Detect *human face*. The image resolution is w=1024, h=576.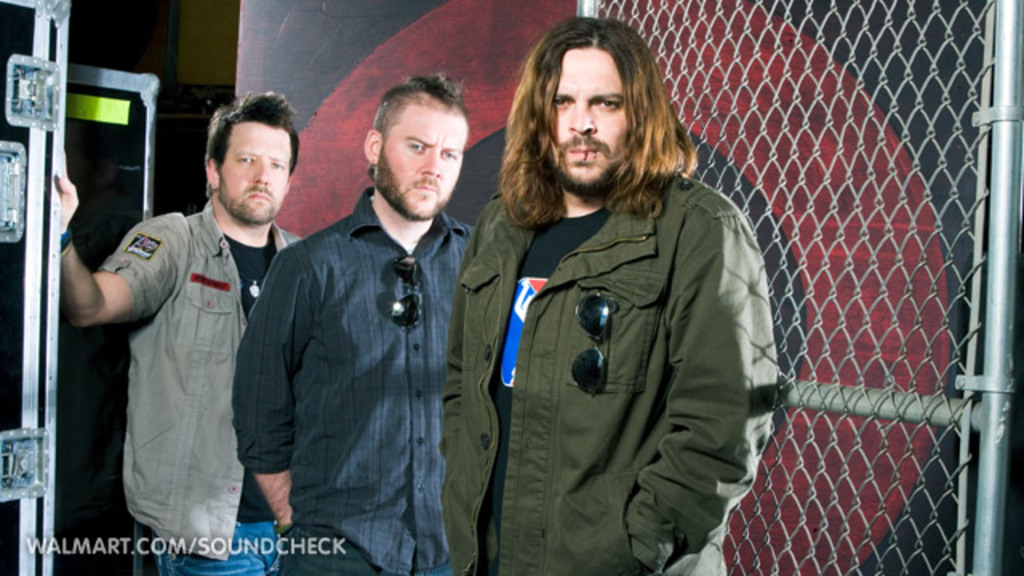
l=554, t=46, r=632, b=189.
